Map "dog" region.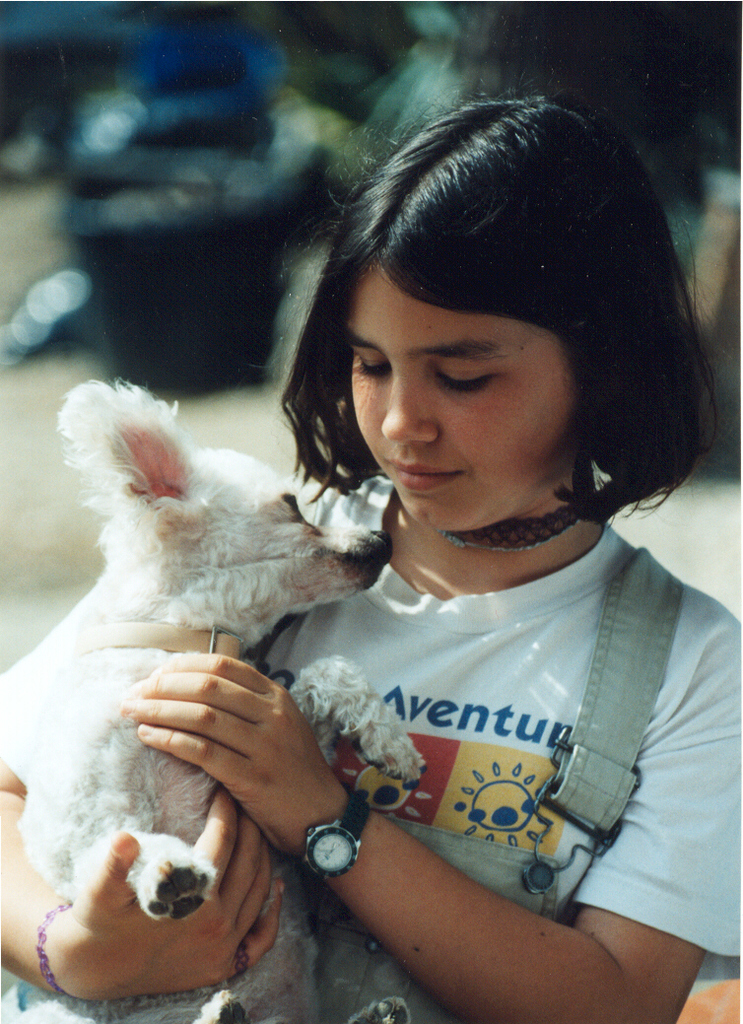
Mapped to {"left": 0, "top": 379, "right": 416, "bottom": 1023}.
